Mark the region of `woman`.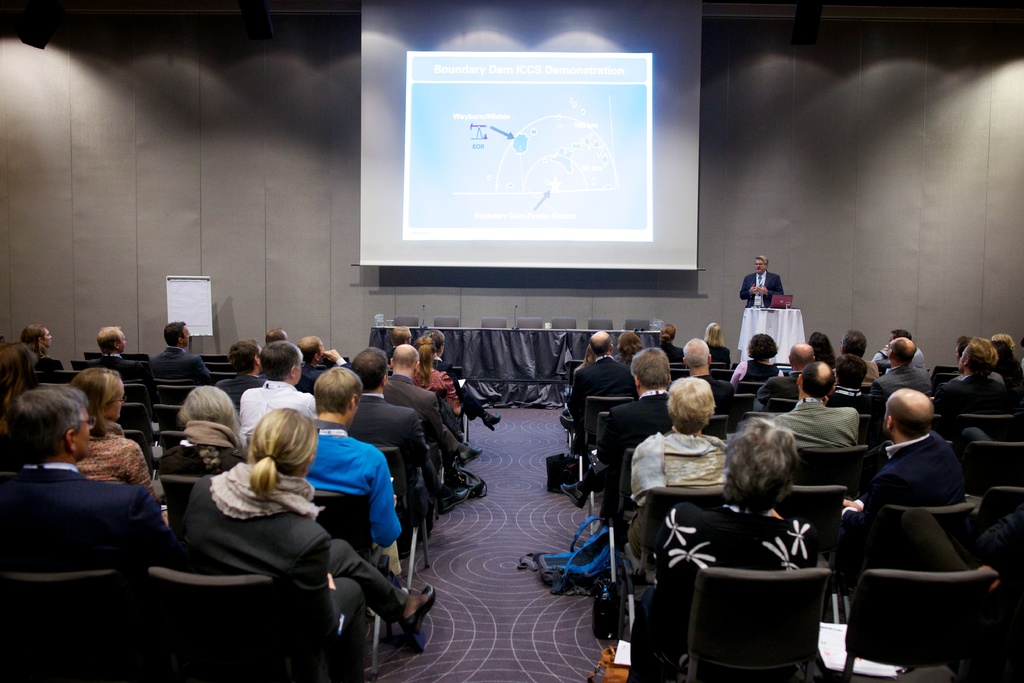
Region: 174,391,400,681.
